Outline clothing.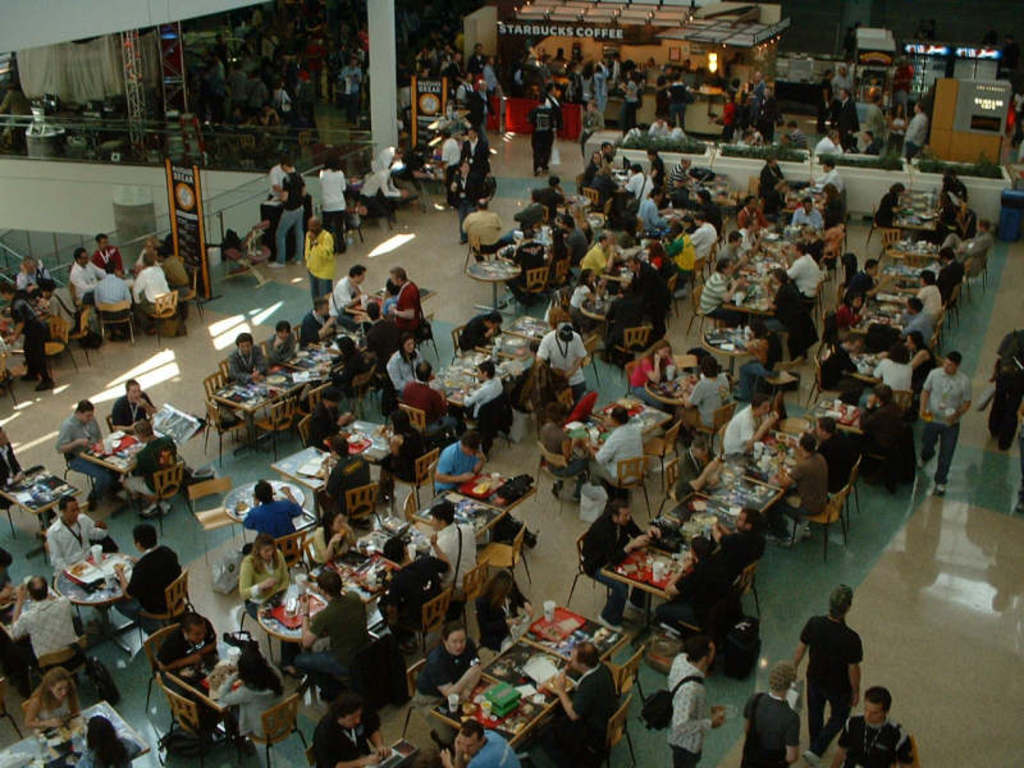
Outline: 456 82 479 119.
